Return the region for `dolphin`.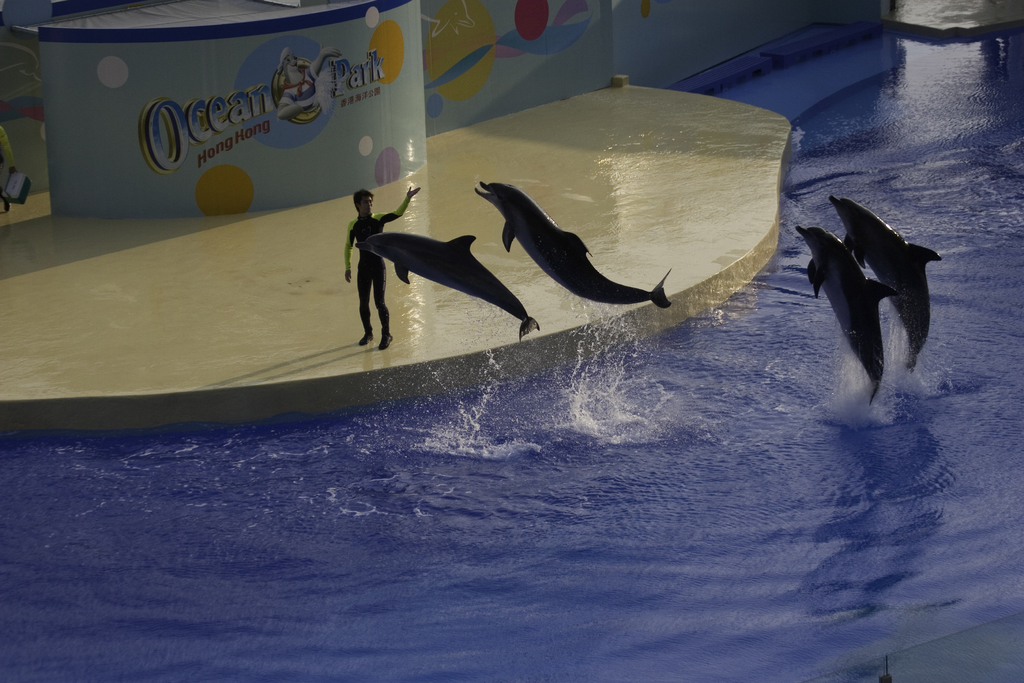
crop(826, 194, 940, 372).
